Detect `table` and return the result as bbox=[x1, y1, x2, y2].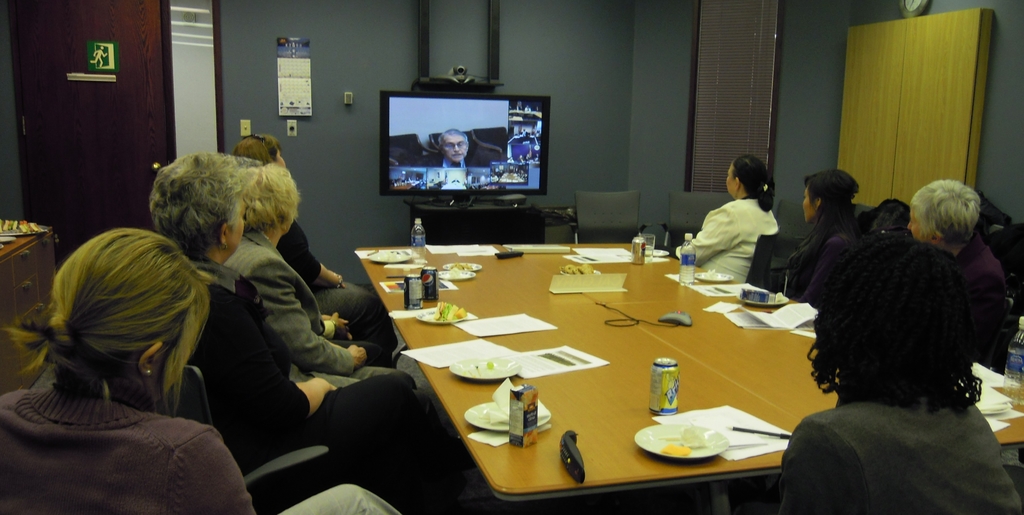
bbox=[555, 236, 1023, 441].
